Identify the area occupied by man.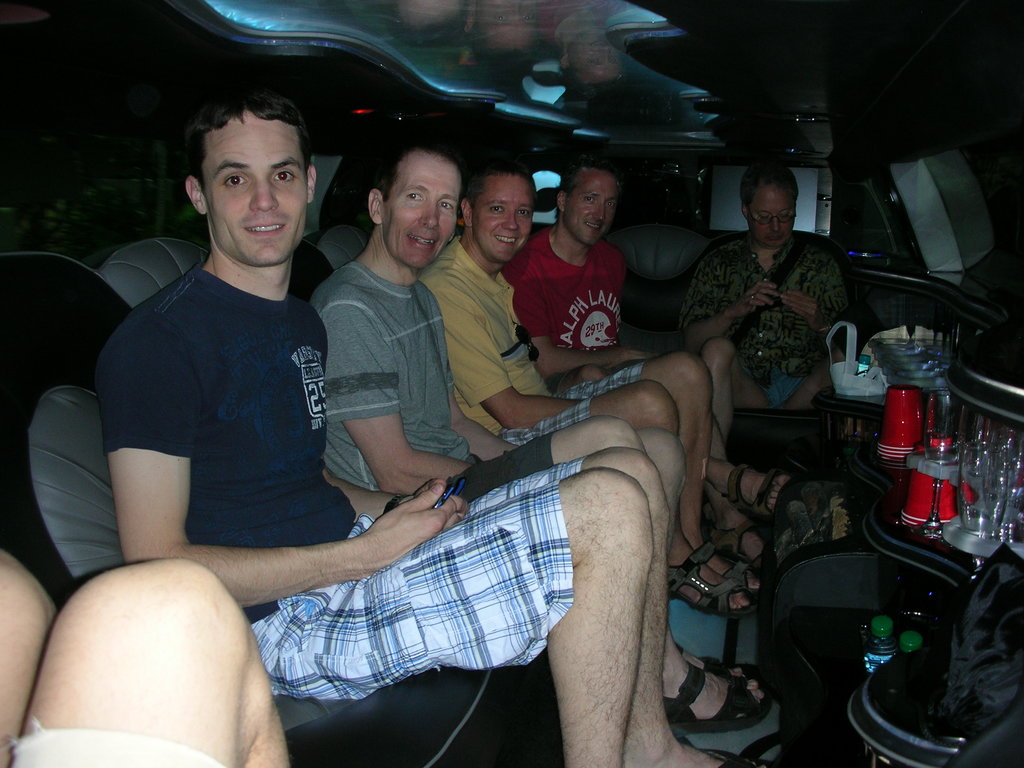
Area: (678, 168, 860, 458).
